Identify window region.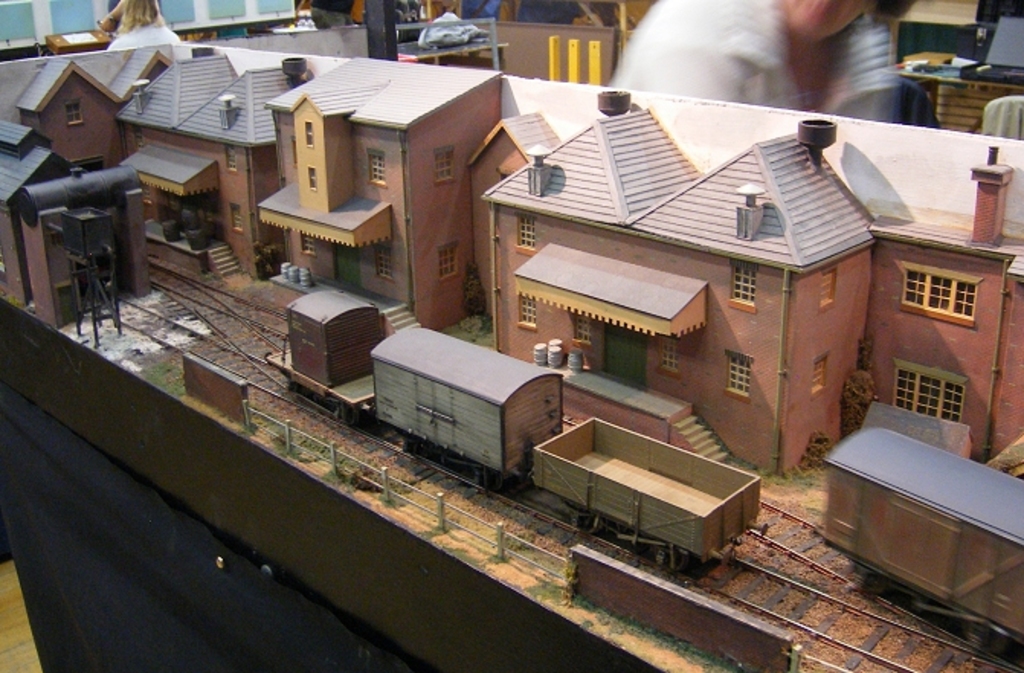
Region: Rect(729, 339, 754, 406).
